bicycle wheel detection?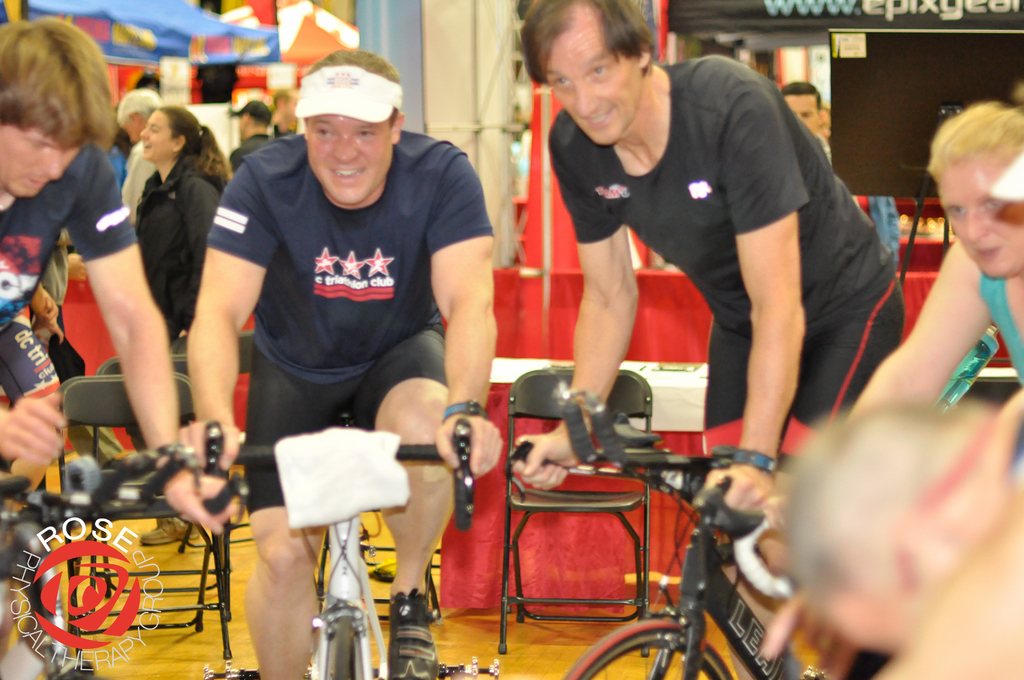
325,622,363,679
